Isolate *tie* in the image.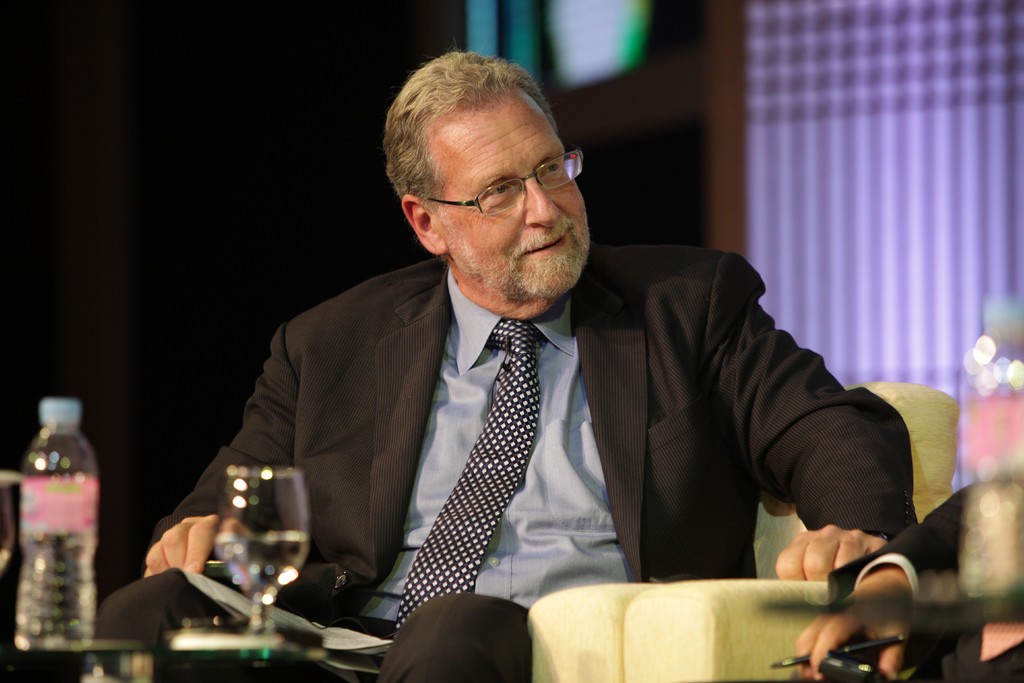
Isolated region: (395,315,545,632).
